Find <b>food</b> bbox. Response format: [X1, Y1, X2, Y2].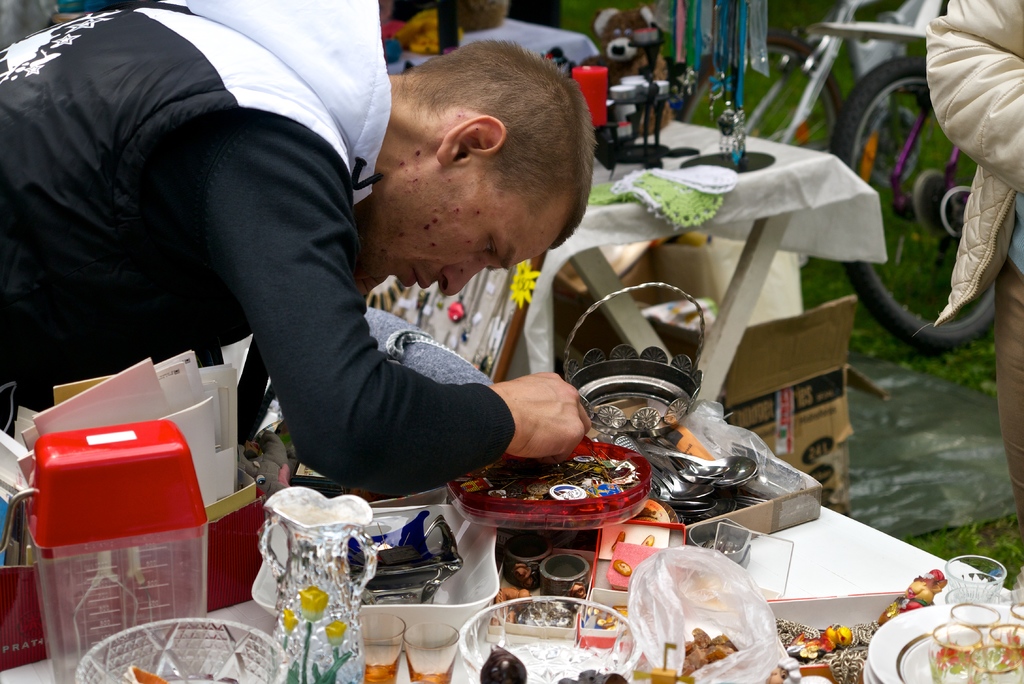
[680, 623, 733, 674].
